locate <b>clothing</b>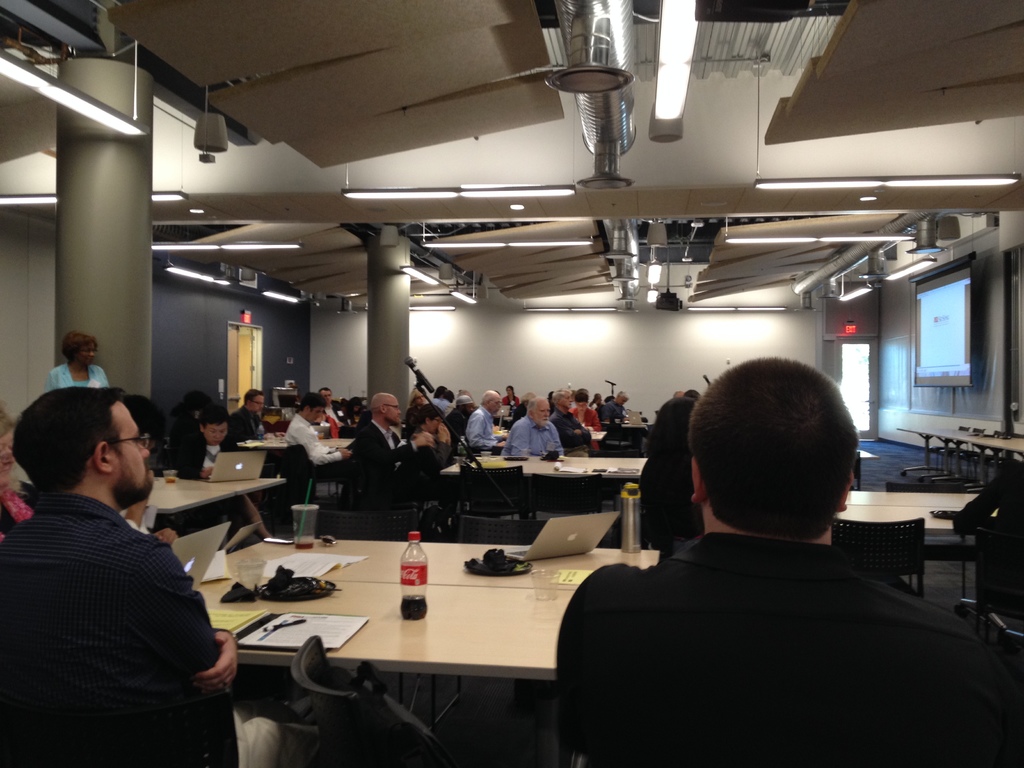
select_region(49, 365, 122, 392)
